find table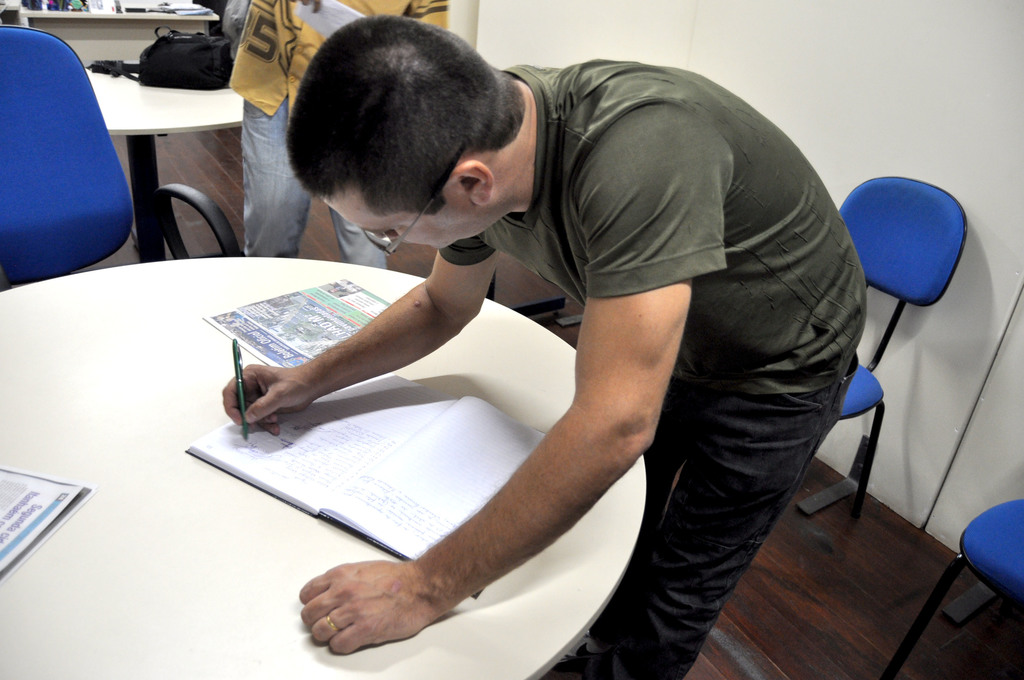
x1=110 y1=58 x2=249 y2=250
